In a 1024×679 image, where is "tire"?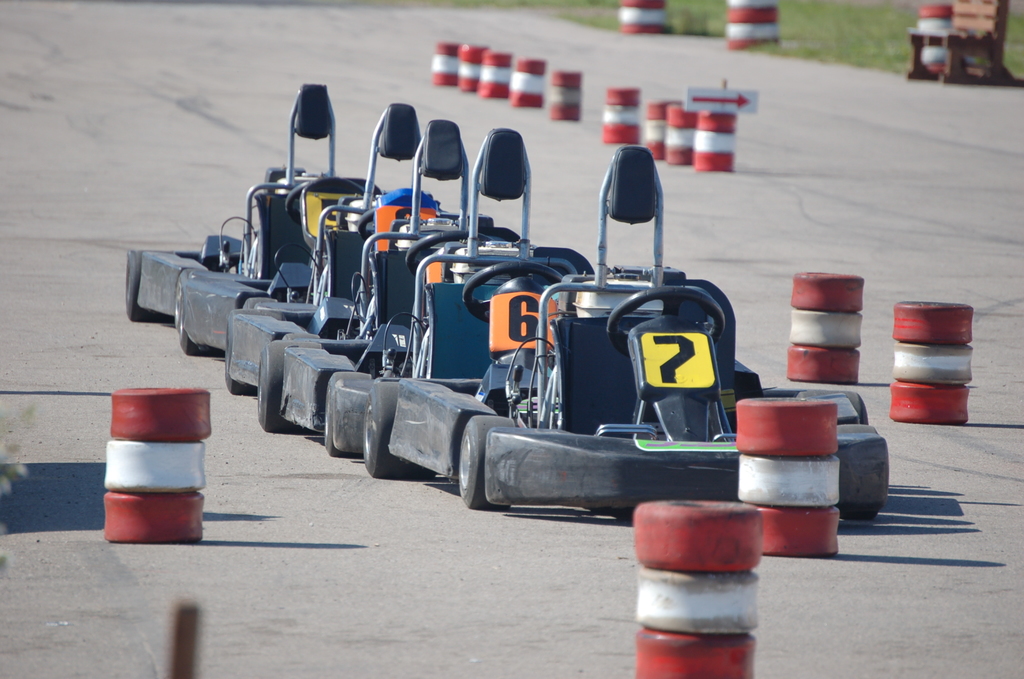
[x1=480, y1=83, x2=509, y2=97].
